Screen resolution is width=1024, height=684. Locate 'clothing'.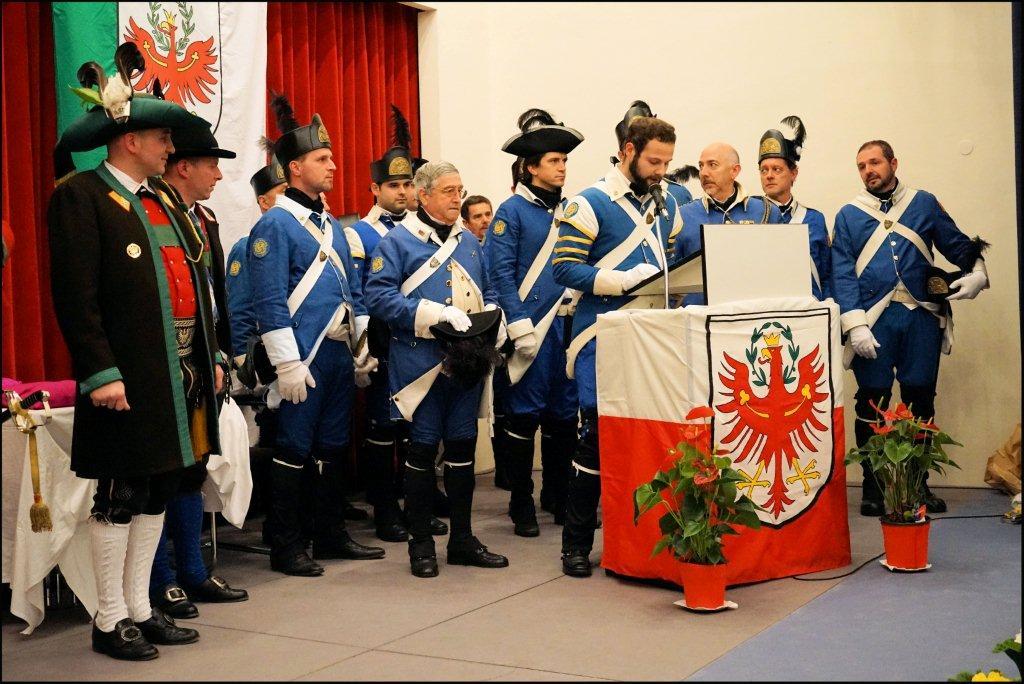
[251,193,382,553].
